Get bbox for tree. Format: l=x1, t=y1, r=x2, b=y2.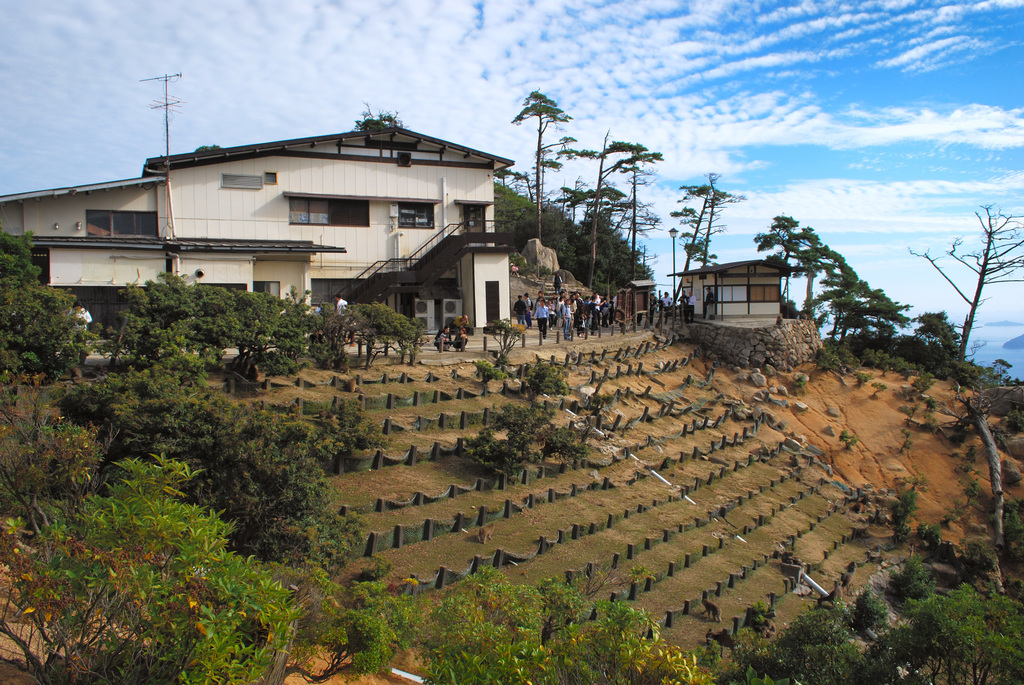
l=0, t=382, r=123, b=533.
